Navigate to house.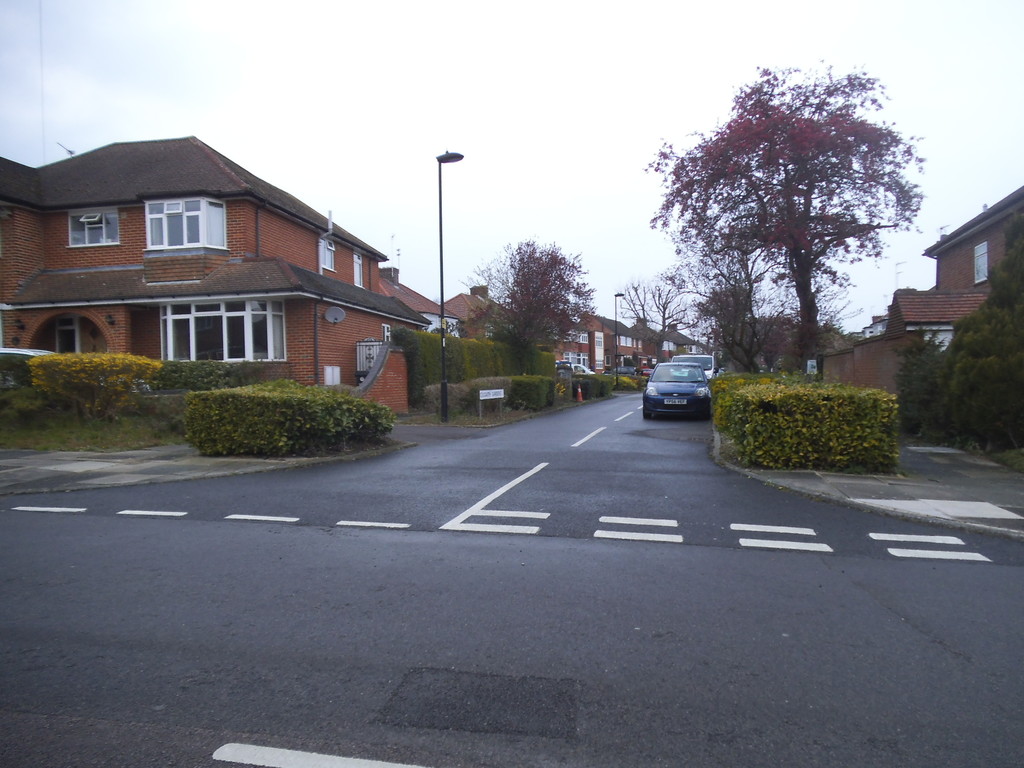
Navigation target: <bbox>815, 184, 1023, 447</bbox>.
